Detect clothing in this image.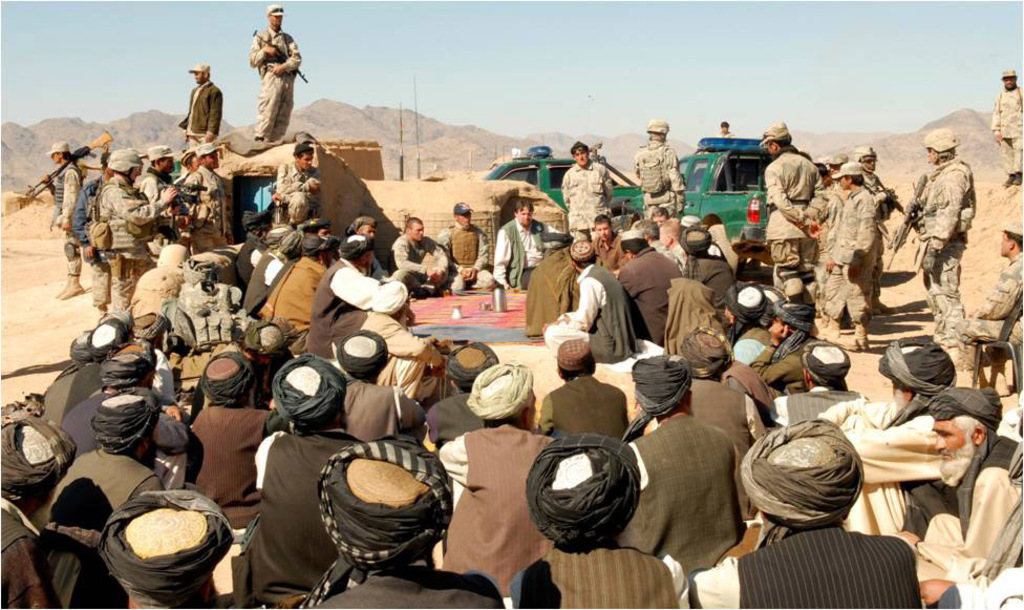
Detection: [40,437,158,609].
